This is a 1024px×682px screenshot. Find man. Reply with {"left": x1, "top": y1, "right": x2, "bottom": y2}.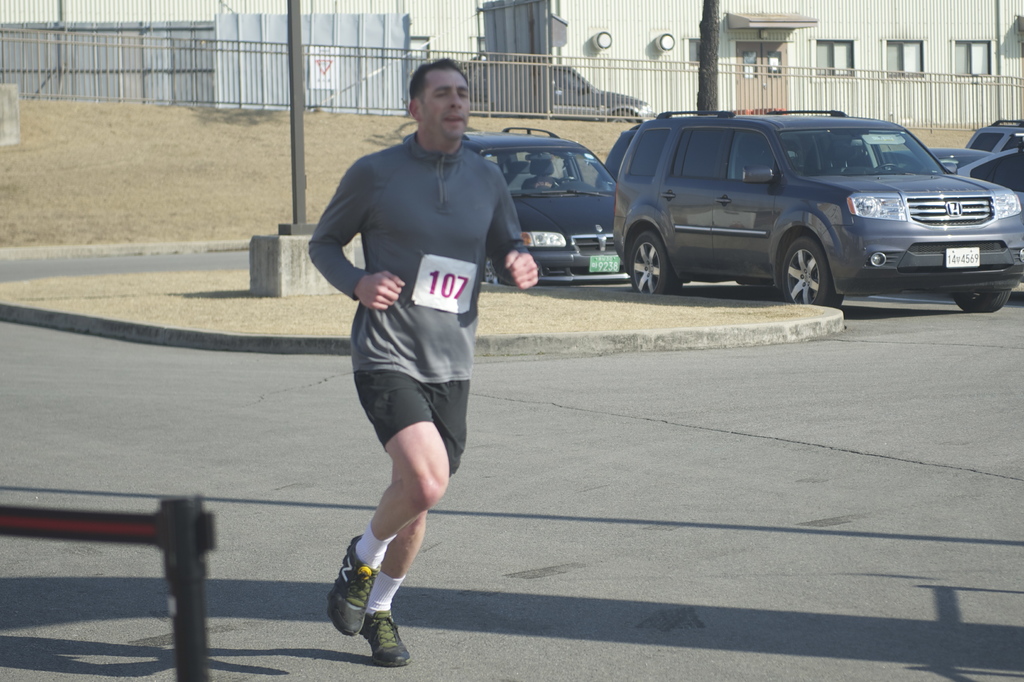
{"left": 307, "top": 58, "right": 543, "bottom": 668}.
